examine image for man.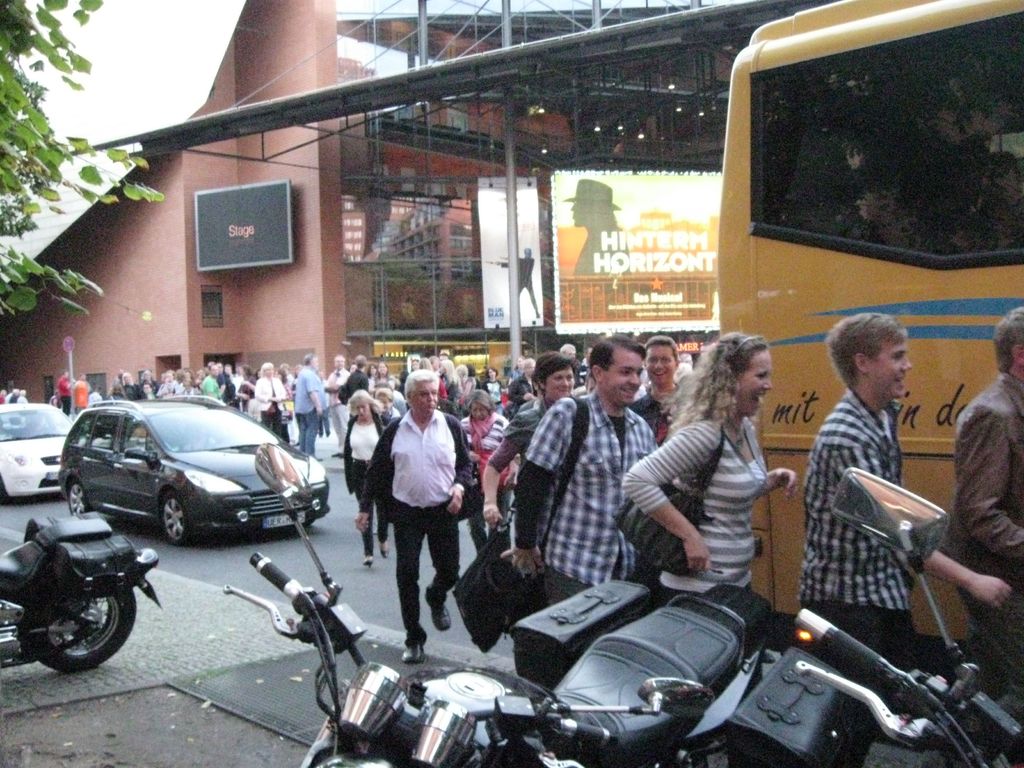
Examination result: <box>485,249,542,319</box>.
